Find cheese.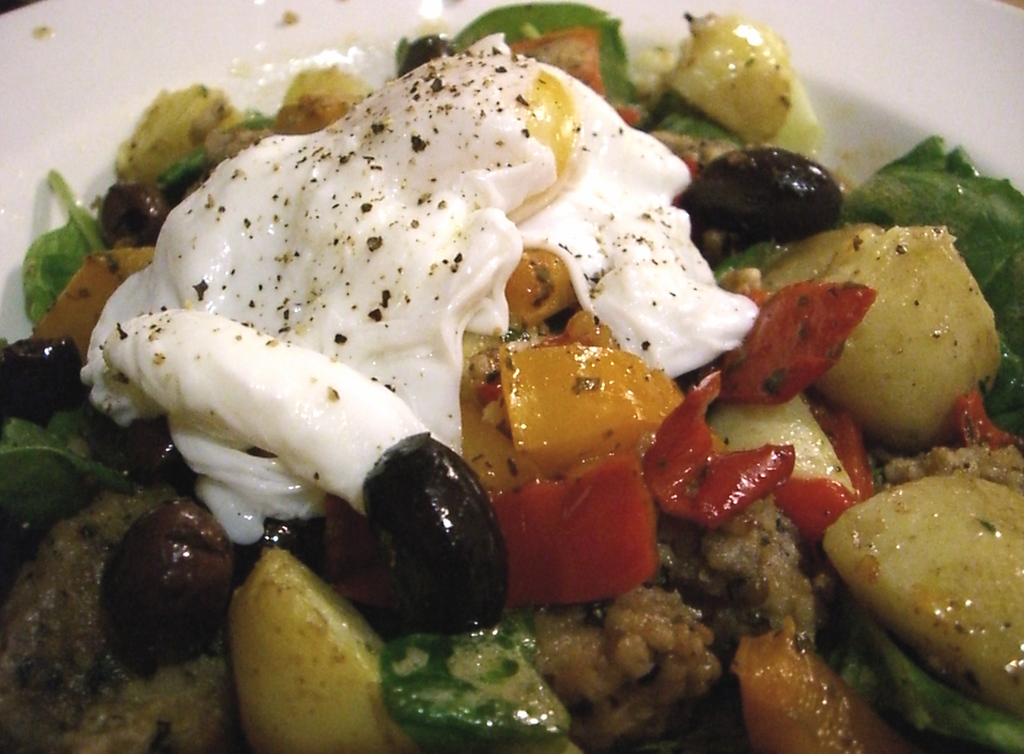
{"x1": 79, "y1": 30, "x2": 761, "y2": 545}.
